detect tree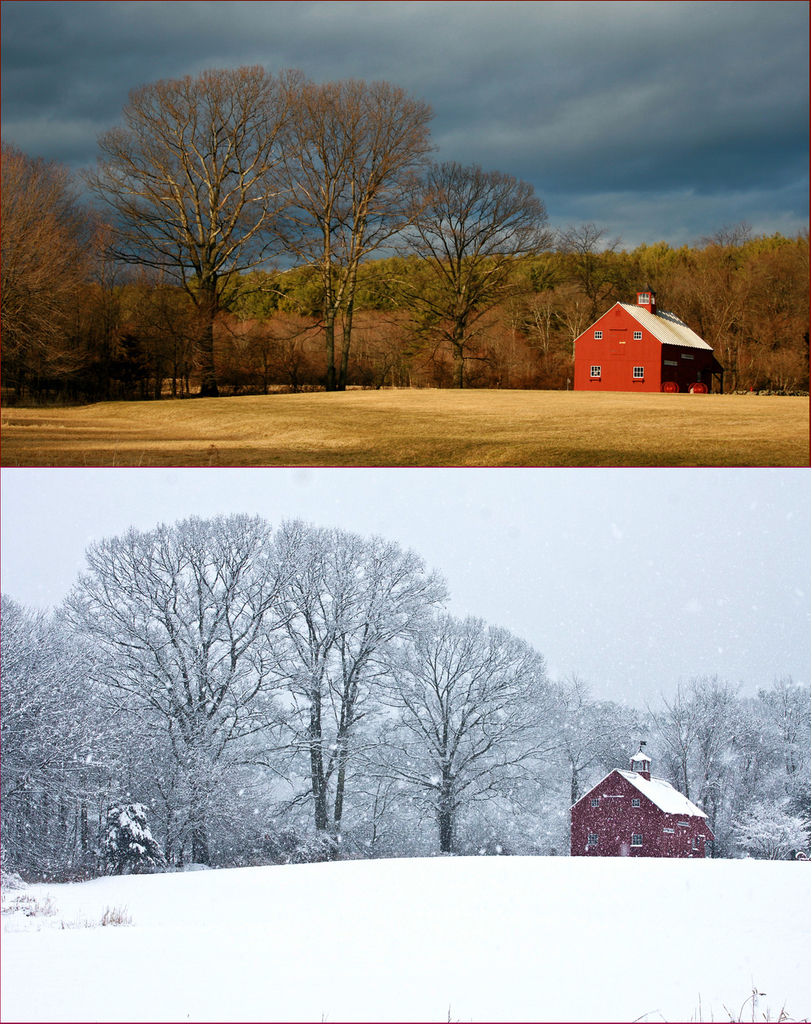
[x1=693, y1=239, x2=810, y2=394]
